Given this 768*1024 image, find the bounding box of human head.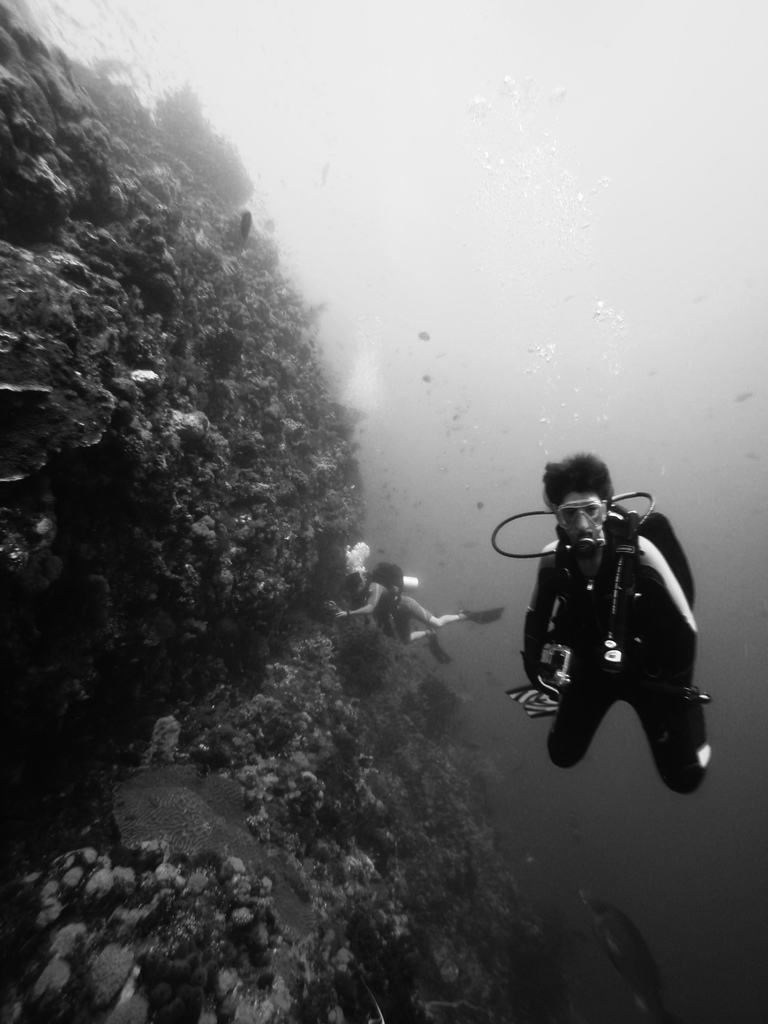
pyautogui.locateOnScreen(556, 493, 611, 538).
